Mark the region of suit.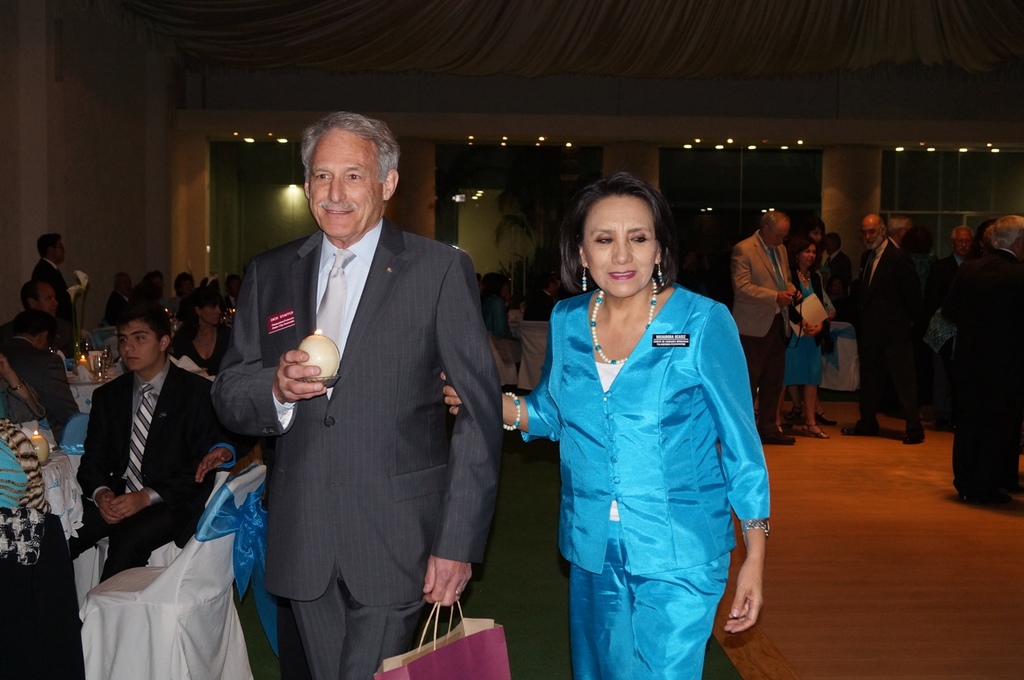
Region: 829, 253, 851, 308.
